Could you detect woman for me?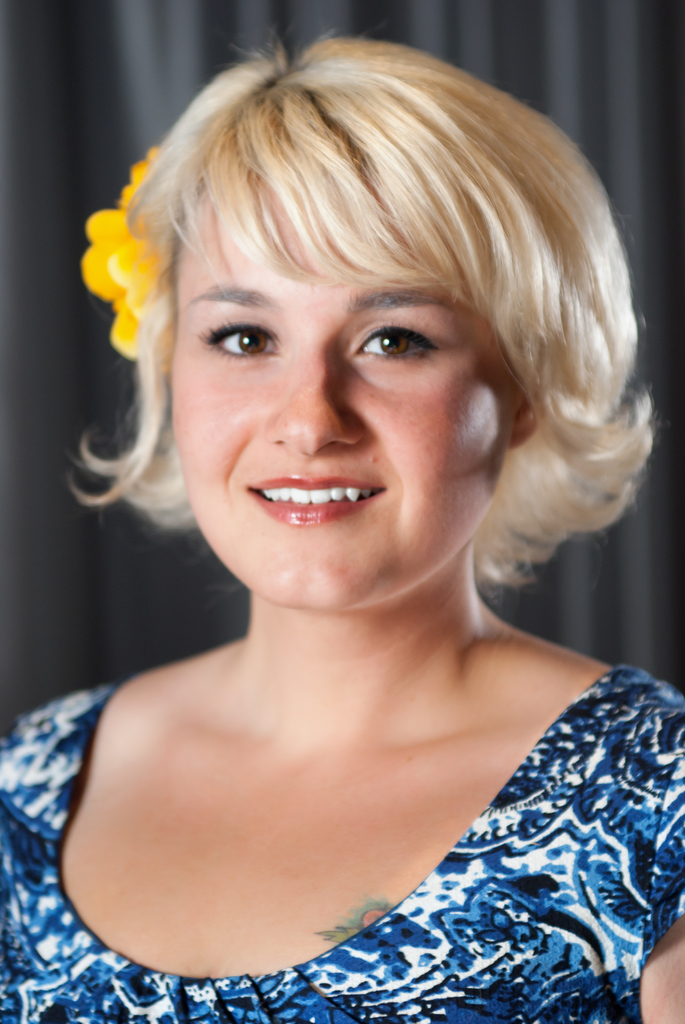
Detection result: 8:0:675:1016.
